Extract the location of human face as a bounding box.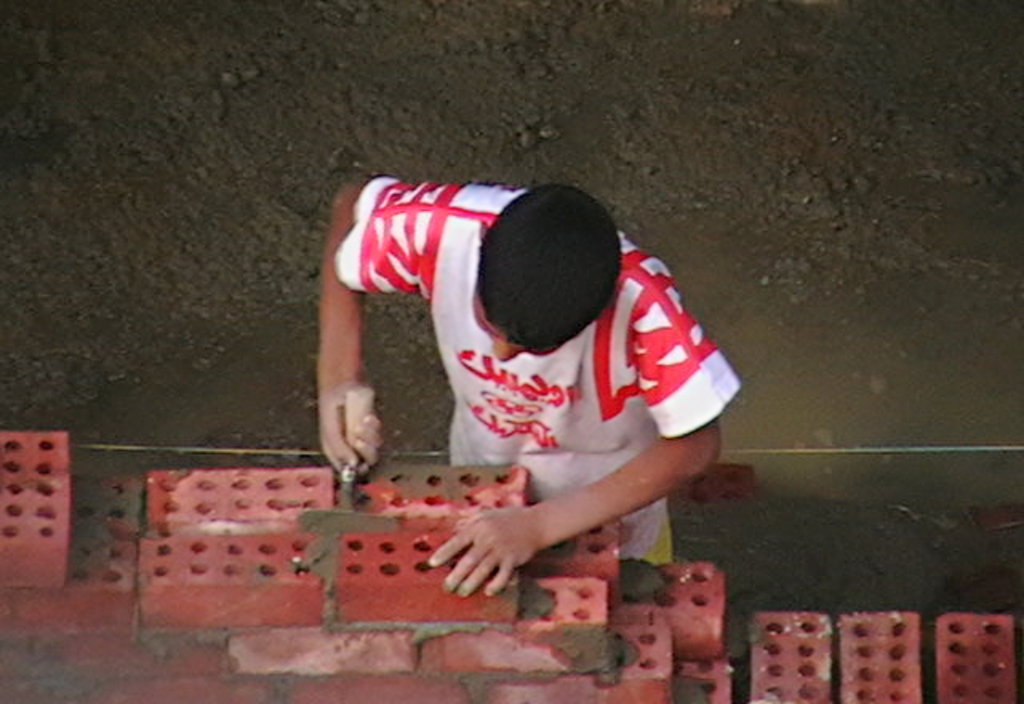
x1=467, y1=291, x2=560, y2=365.
